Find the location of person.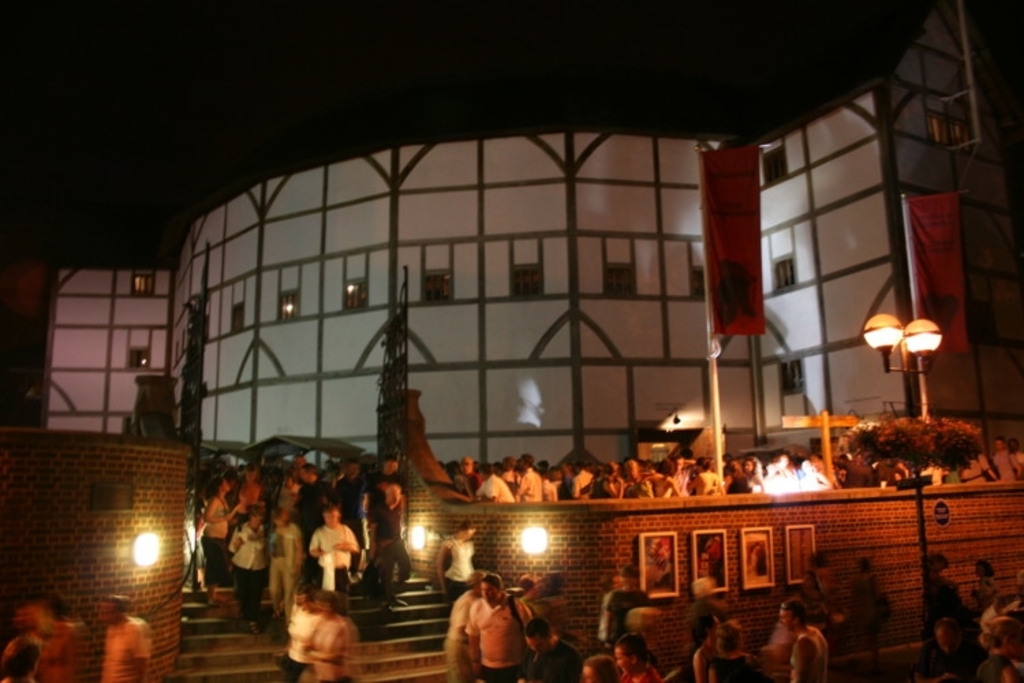
Location: {"x1": 232, "y1": 501, "x2": 266, "y2": 620}.
